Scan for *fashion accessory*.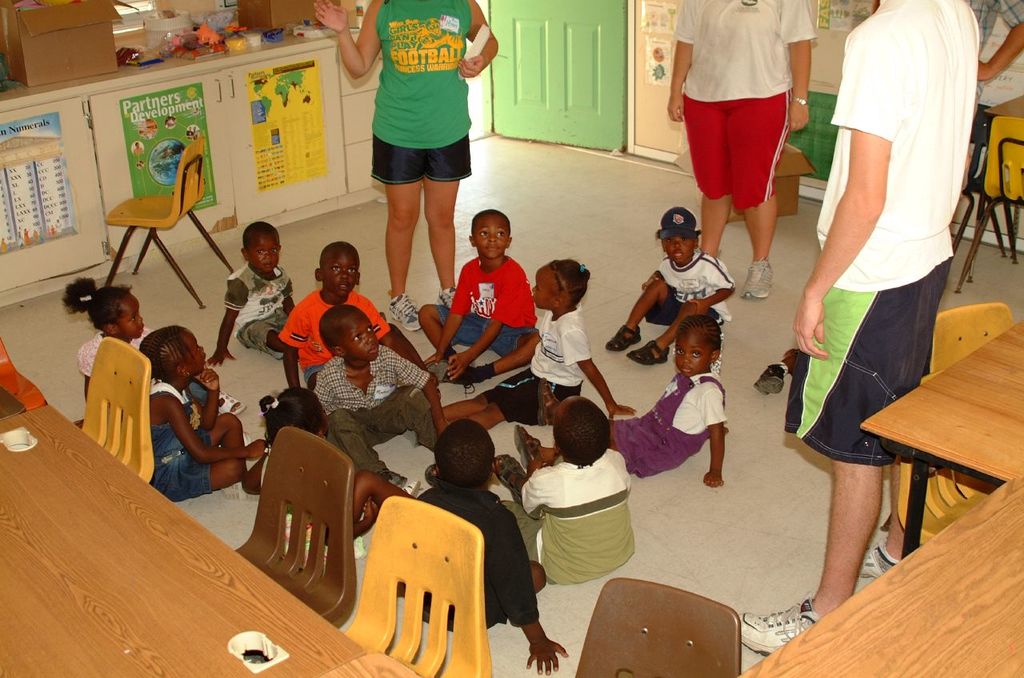
Scan result: locate(404, 481, 421, 497).
